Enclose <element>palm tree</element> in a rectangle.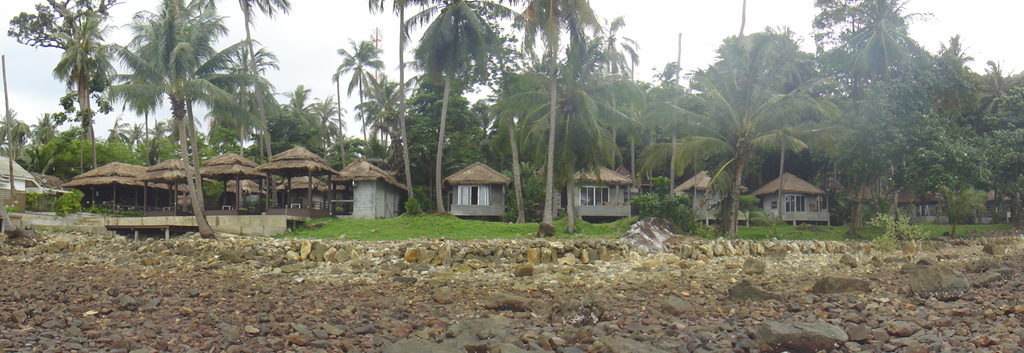
bbox(499, 0, 591, 222).
